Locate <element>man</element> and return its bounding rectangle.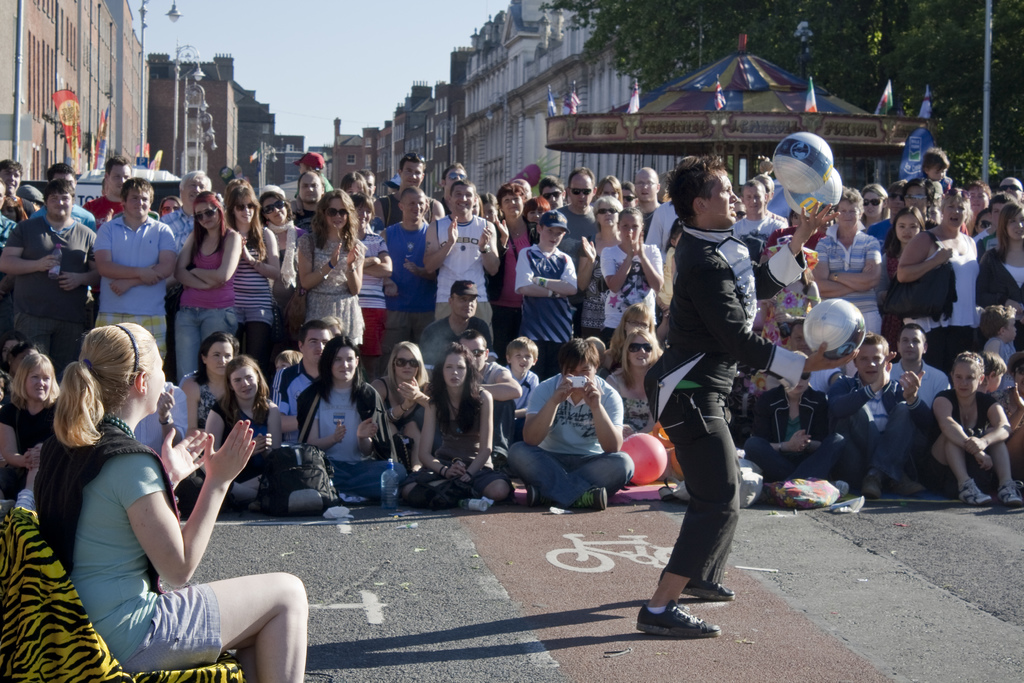
region(426, 327, 522, 482).
